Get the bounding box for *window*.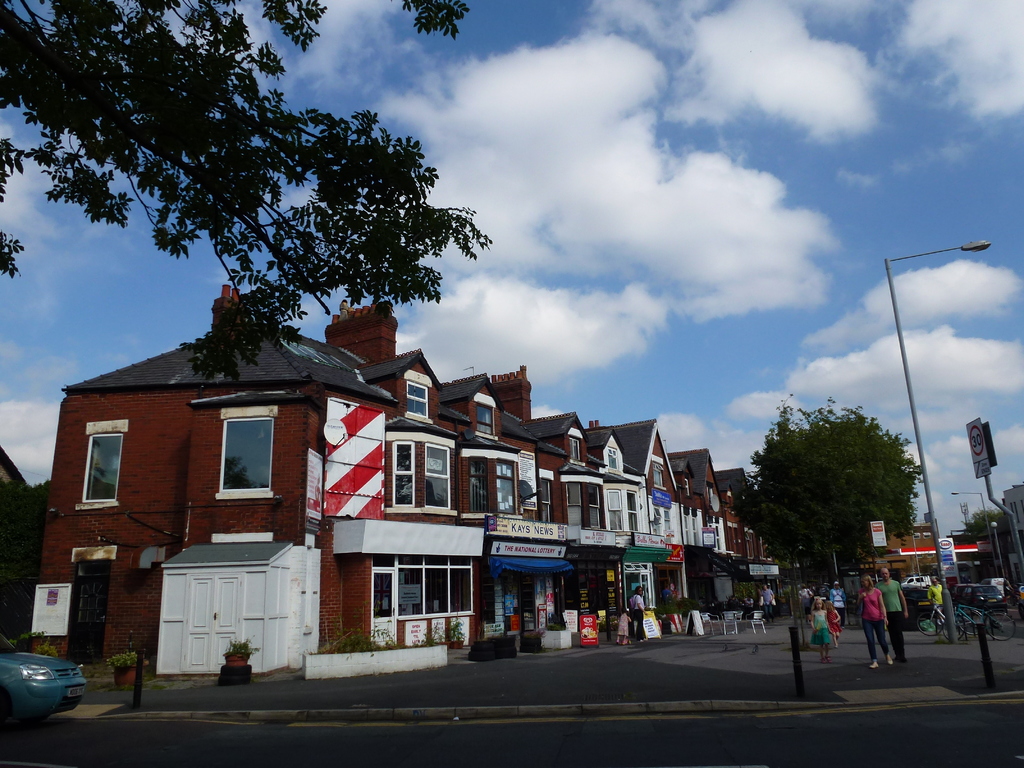
(397, 444, 451, 518).
